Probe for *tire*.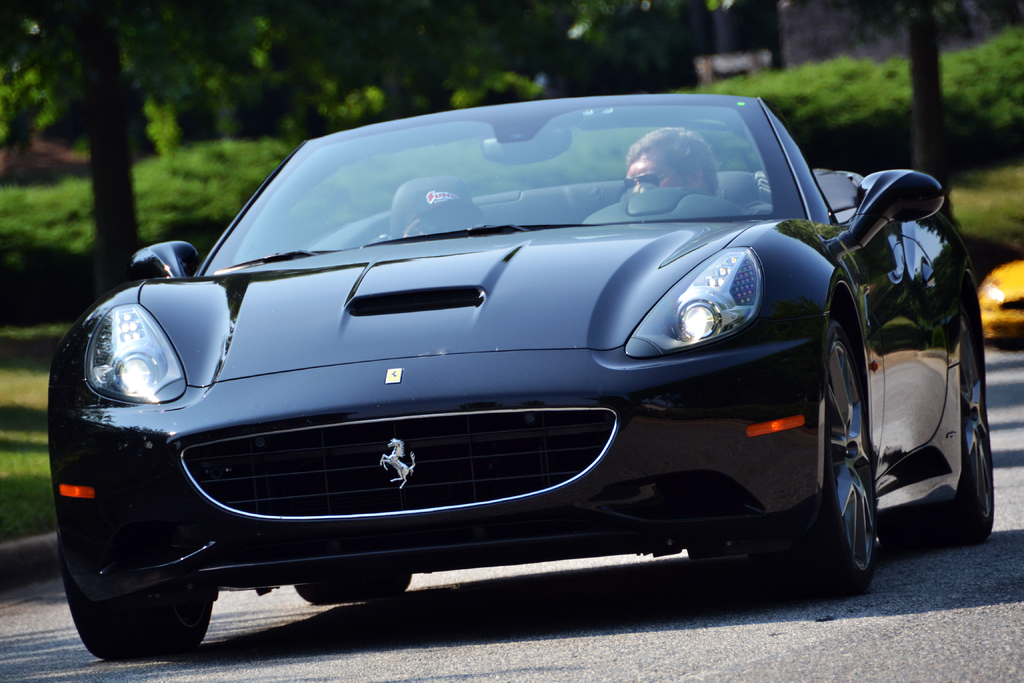
Probe result: [76,510,218,661].
